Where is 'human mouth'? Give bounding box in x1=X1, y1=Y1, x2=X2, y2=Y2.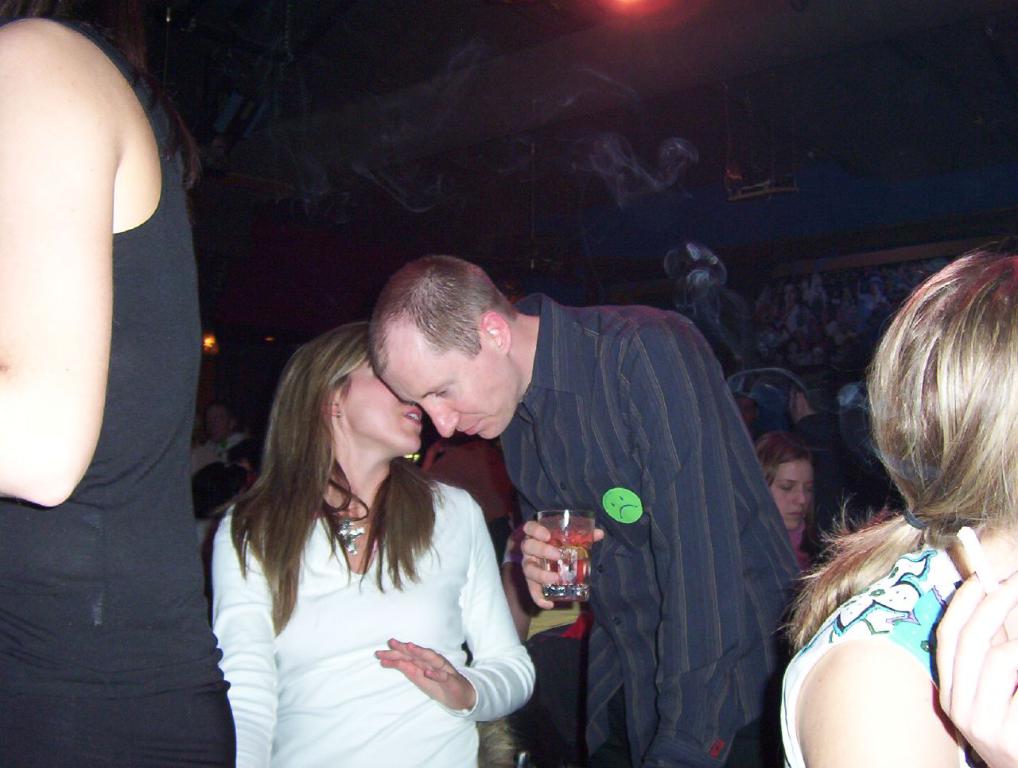
x1=791, y1=508, x2=802, y2=516.
